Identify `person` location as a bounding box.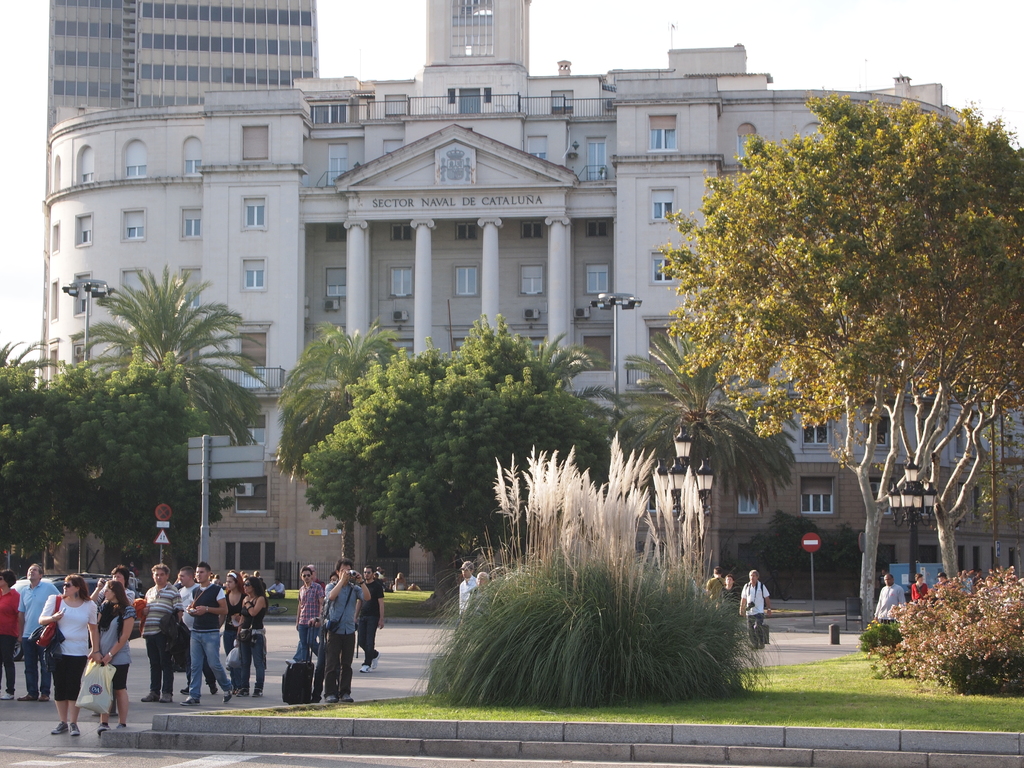
{"left": 477, "top": 571, "right": 488, "bottom": 586}.
